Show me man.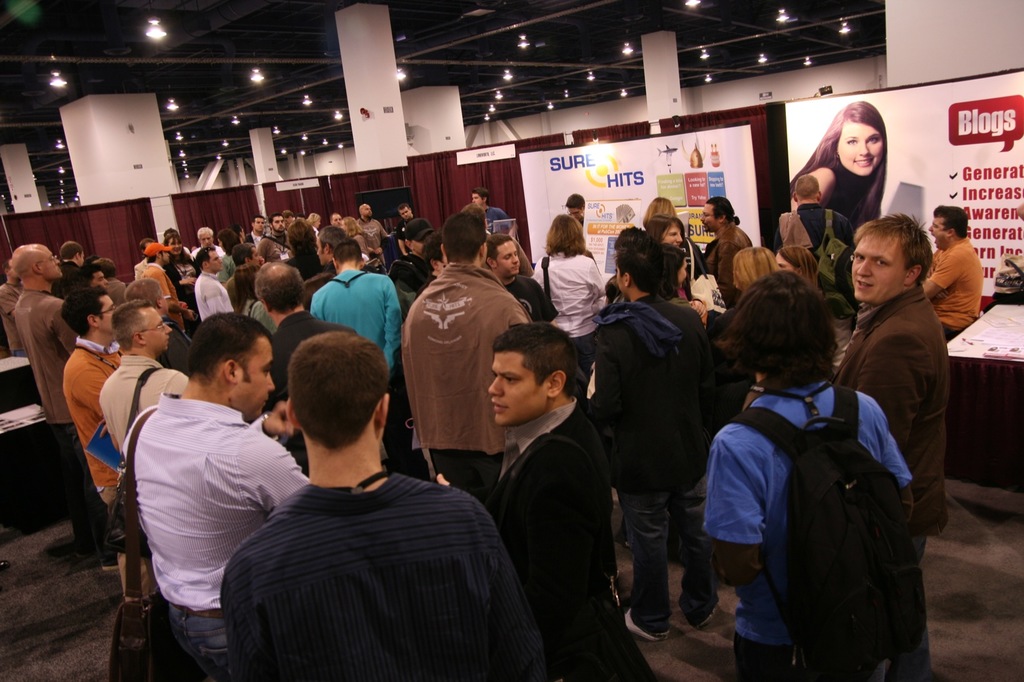
man is here: crop(694, 186, 761, 293).
